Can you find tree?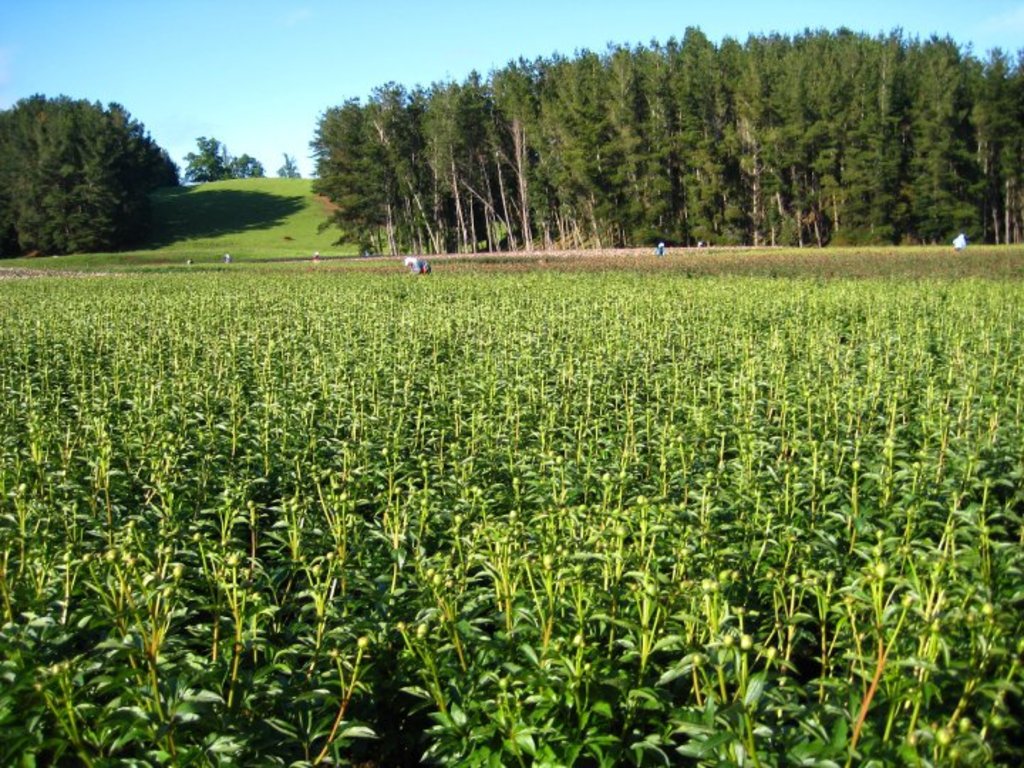
Yes, bounding box: locate(183, 131, 226, 181).
